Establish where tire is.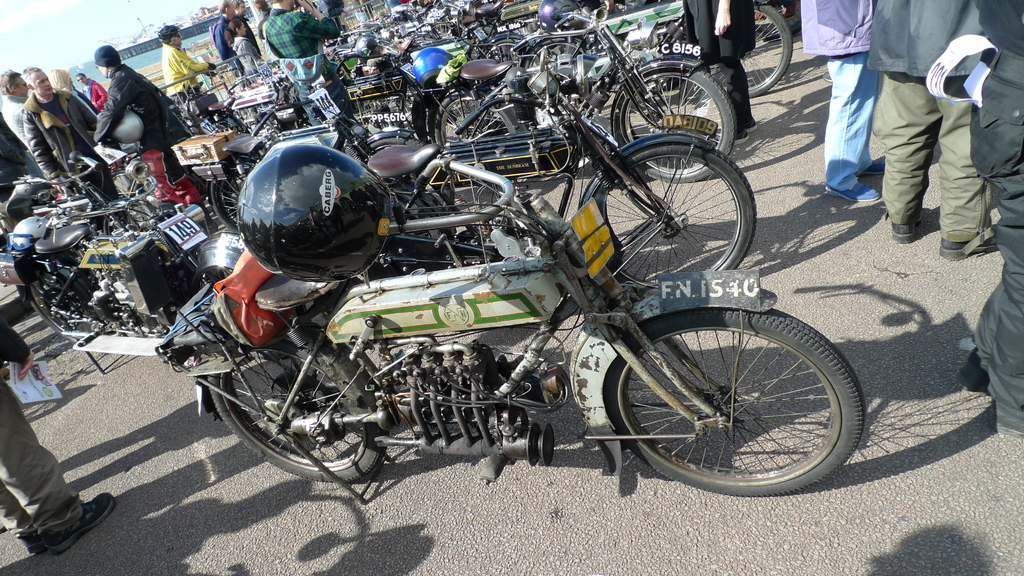
Established at [100, 199, 161, 230].
